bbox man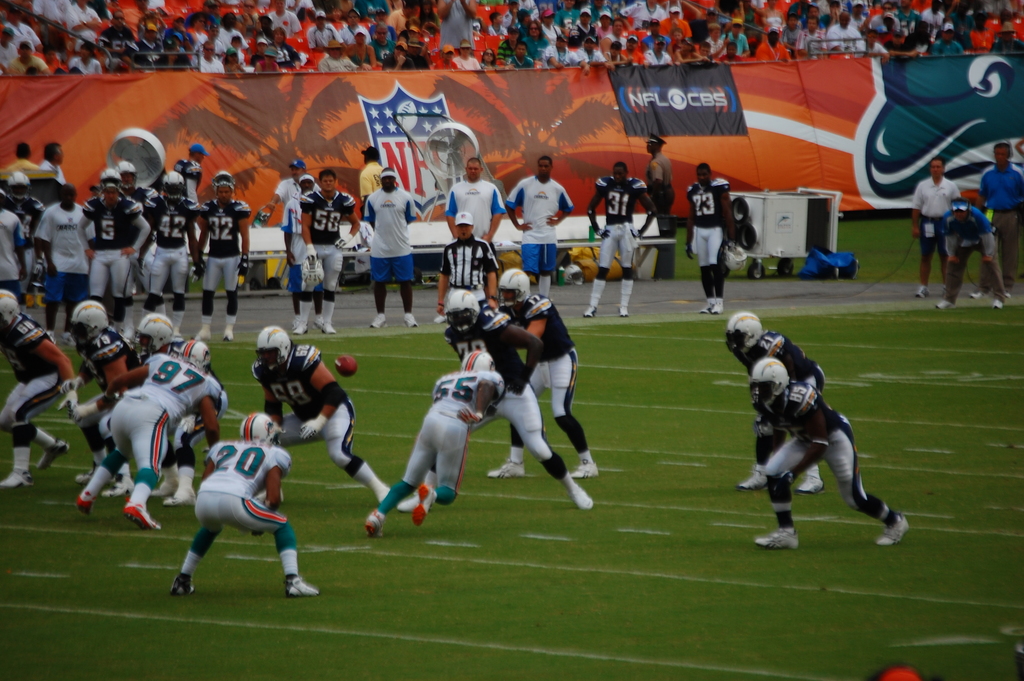
bbox=[94, 9, 136, 49]
